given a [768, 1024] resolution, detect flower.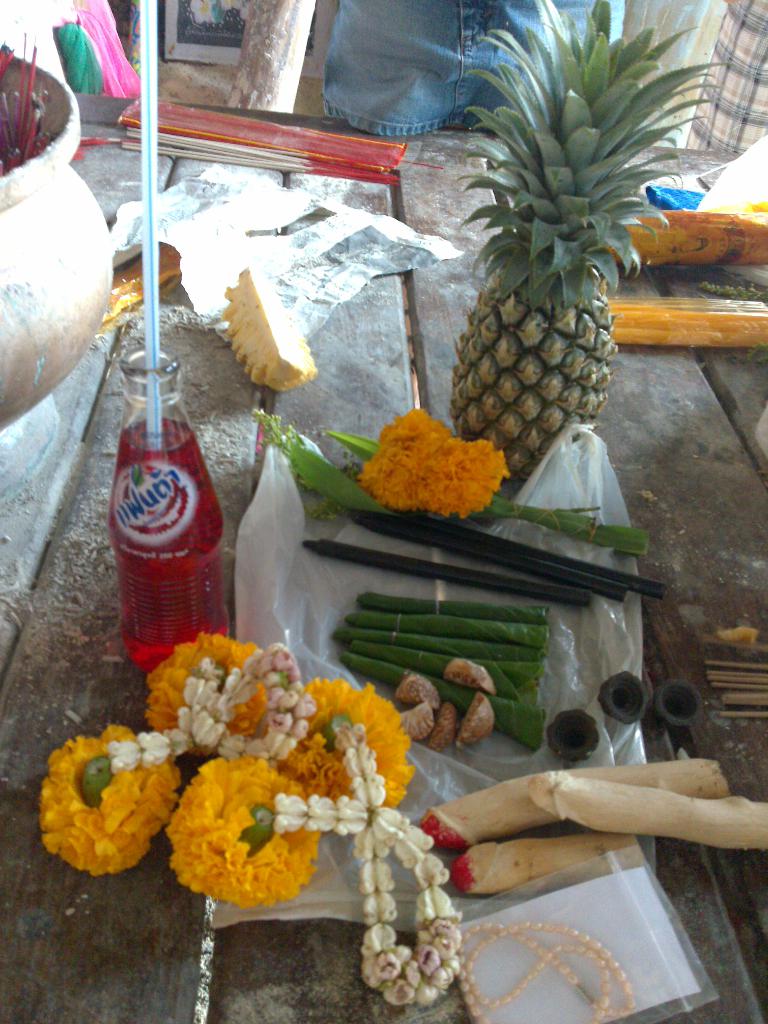
{"x1": 143, "y1": 625, "x2": 266, "y2": 755}.
